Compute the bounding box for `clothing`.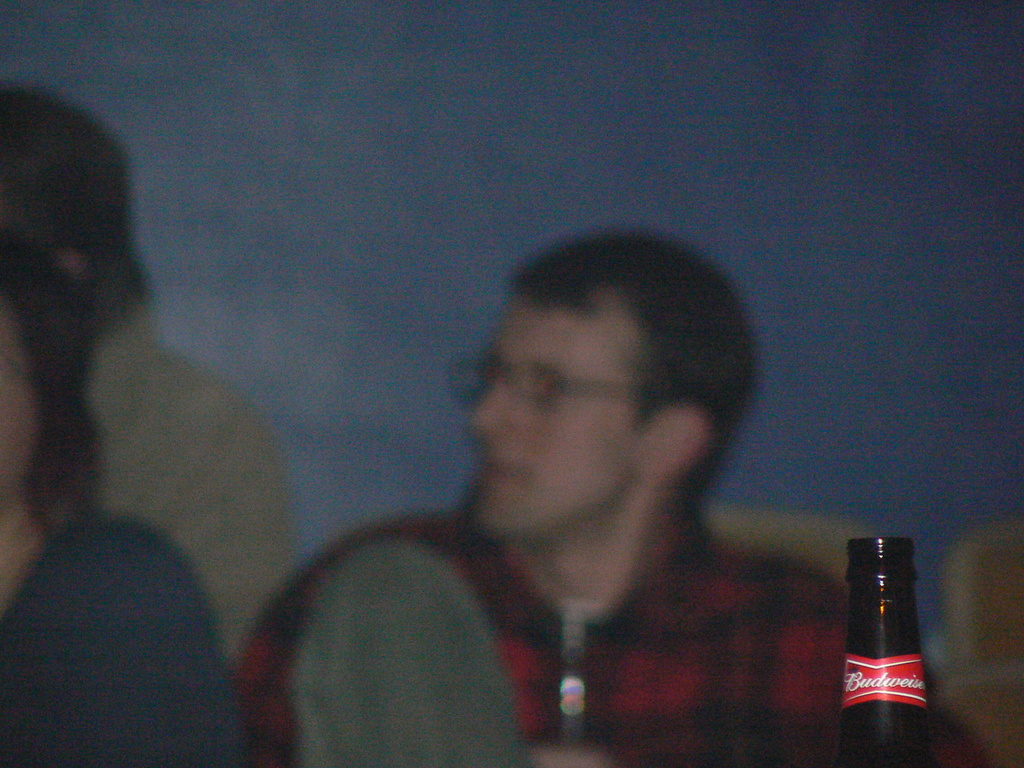
left=249, top=412, right=803, bottom=756.
